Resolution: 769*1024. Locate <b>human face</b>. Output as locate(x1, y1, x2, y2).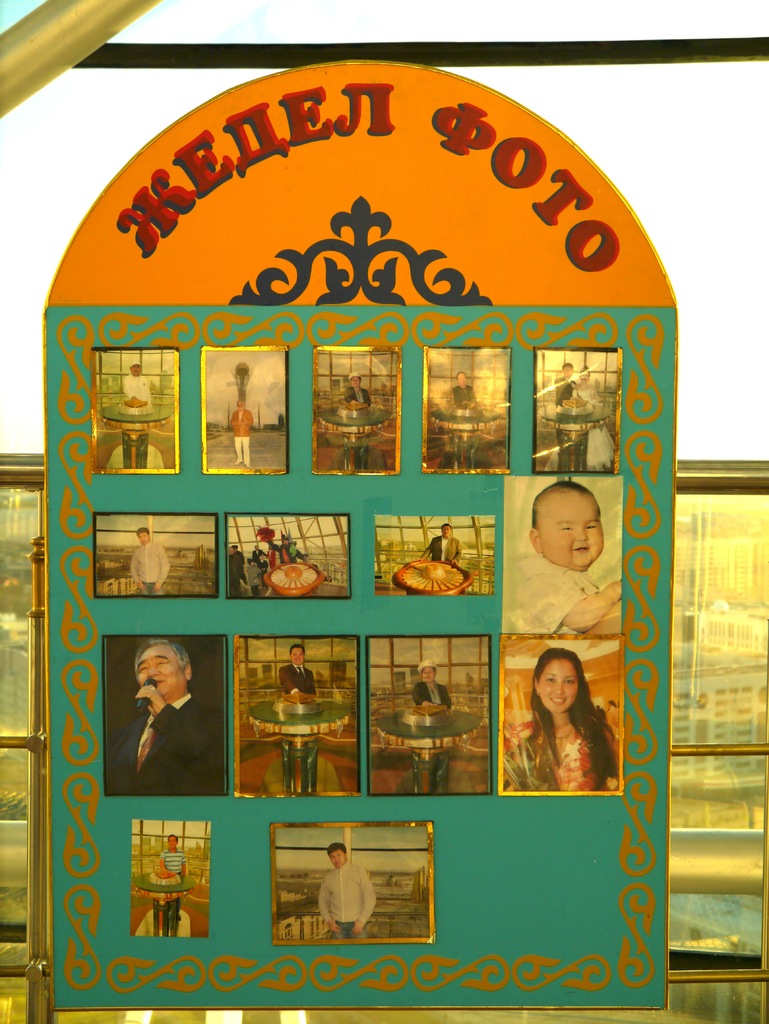
locate(538, 493, 605, 568).
